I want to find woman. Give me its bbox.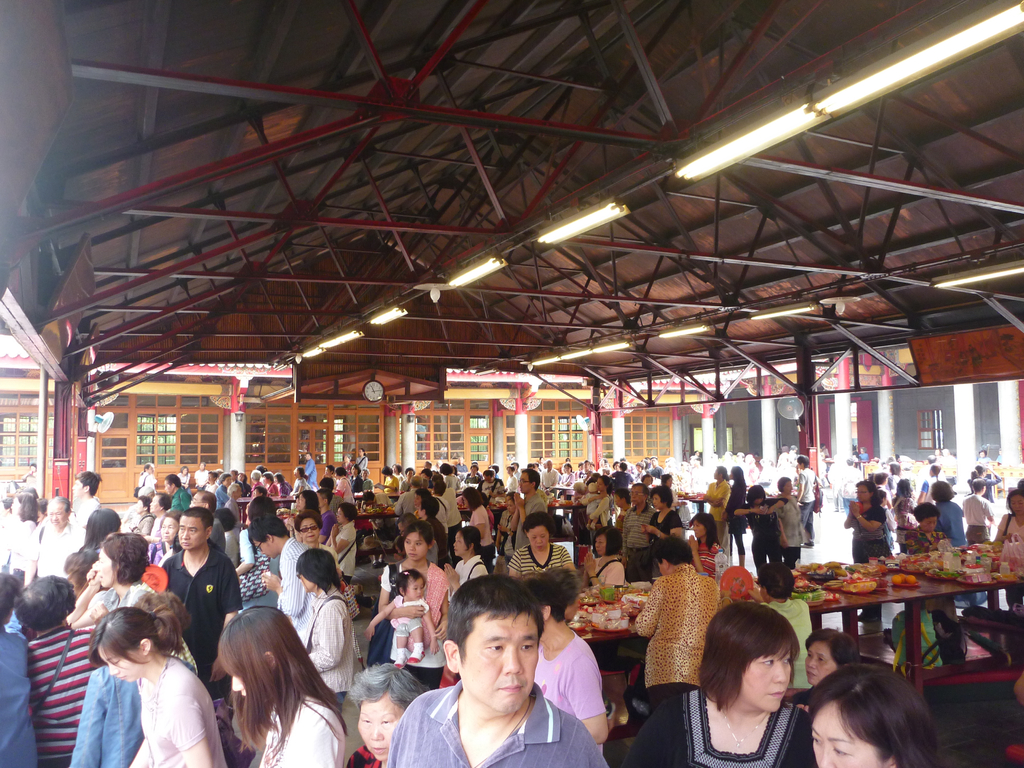
(238, 495, 273, 610).
